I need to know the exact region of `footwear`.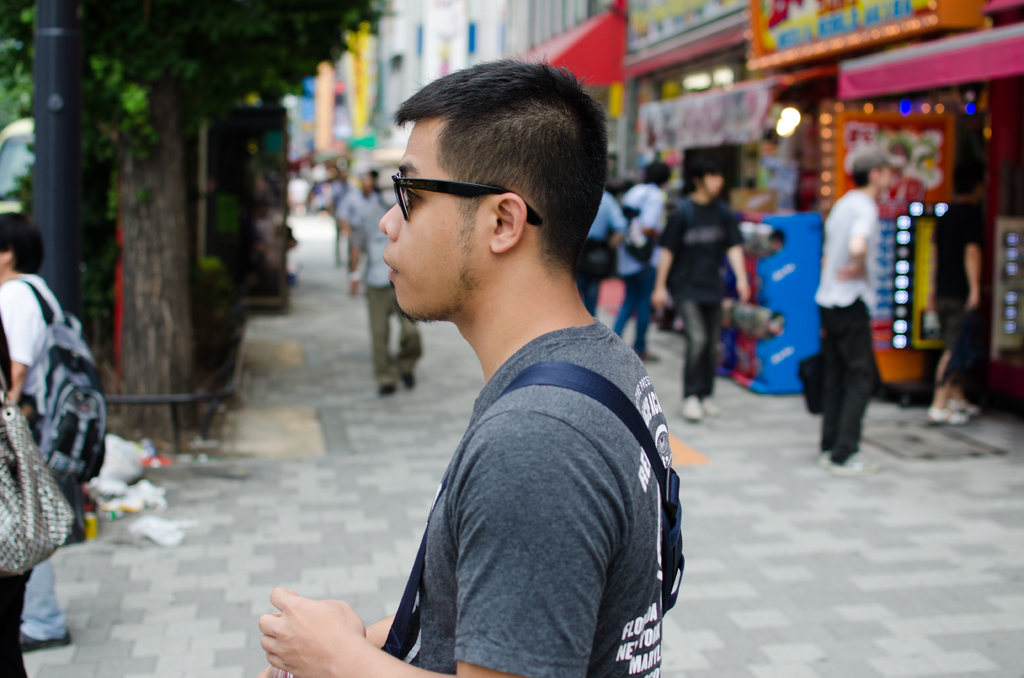
Region: BBox(678, 394, 705, 425).
